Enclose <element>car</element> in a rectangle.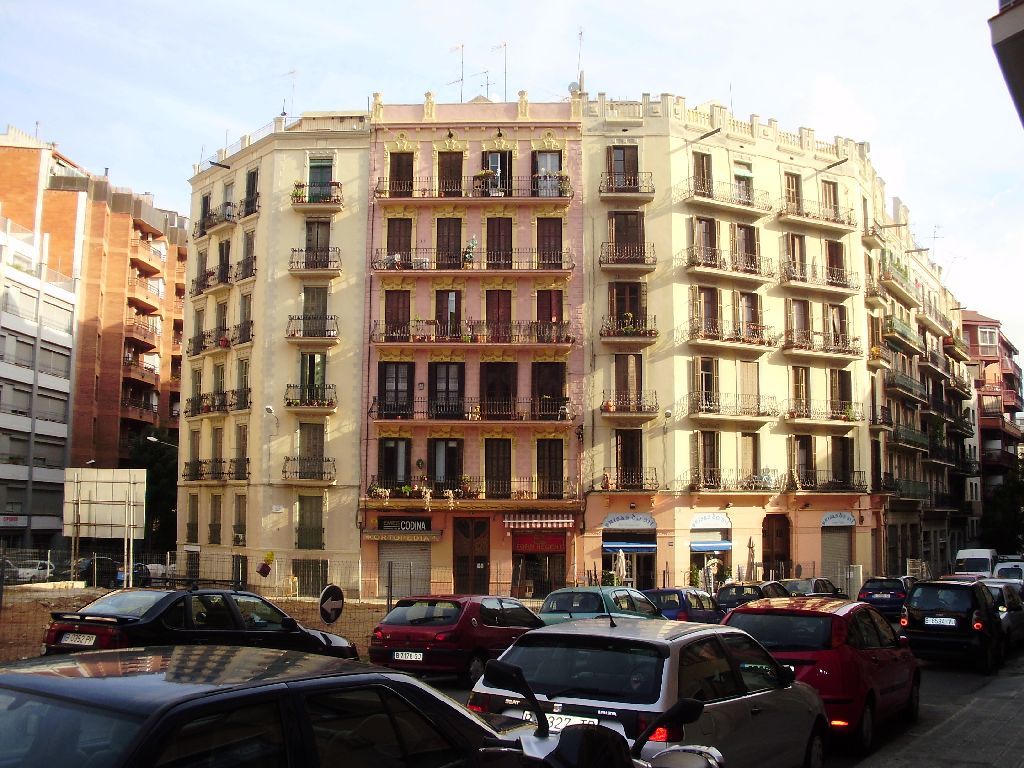
select_region(13, 559, 56, 583).
